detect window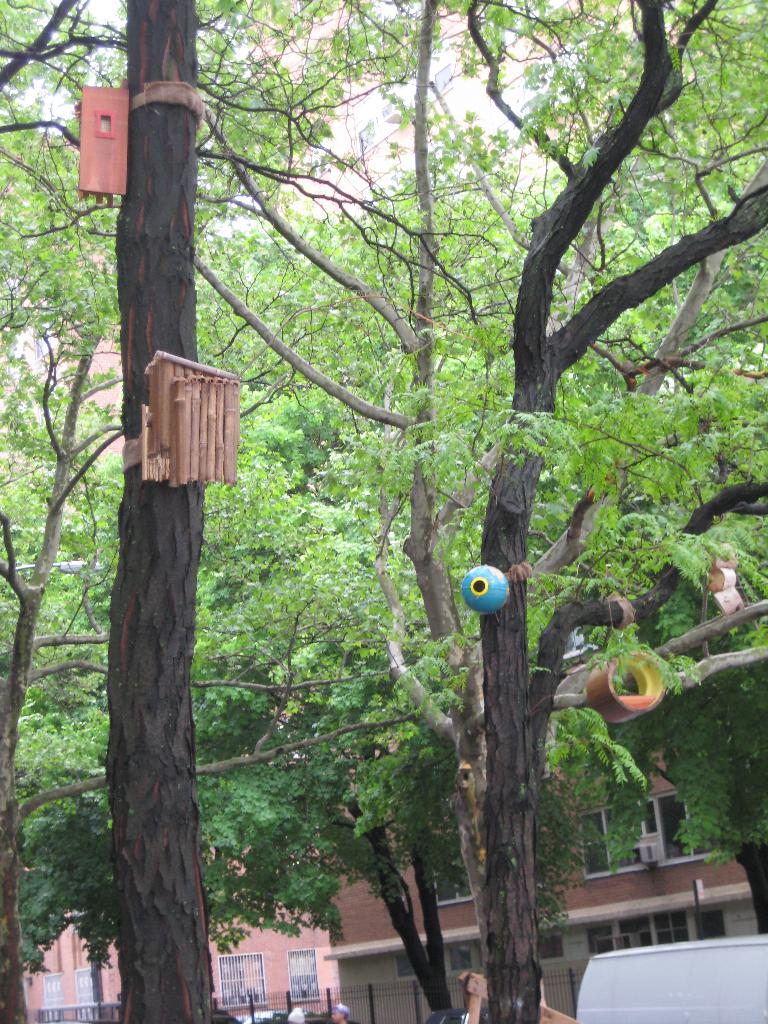
BBox(288, 949, 323, 1004)
